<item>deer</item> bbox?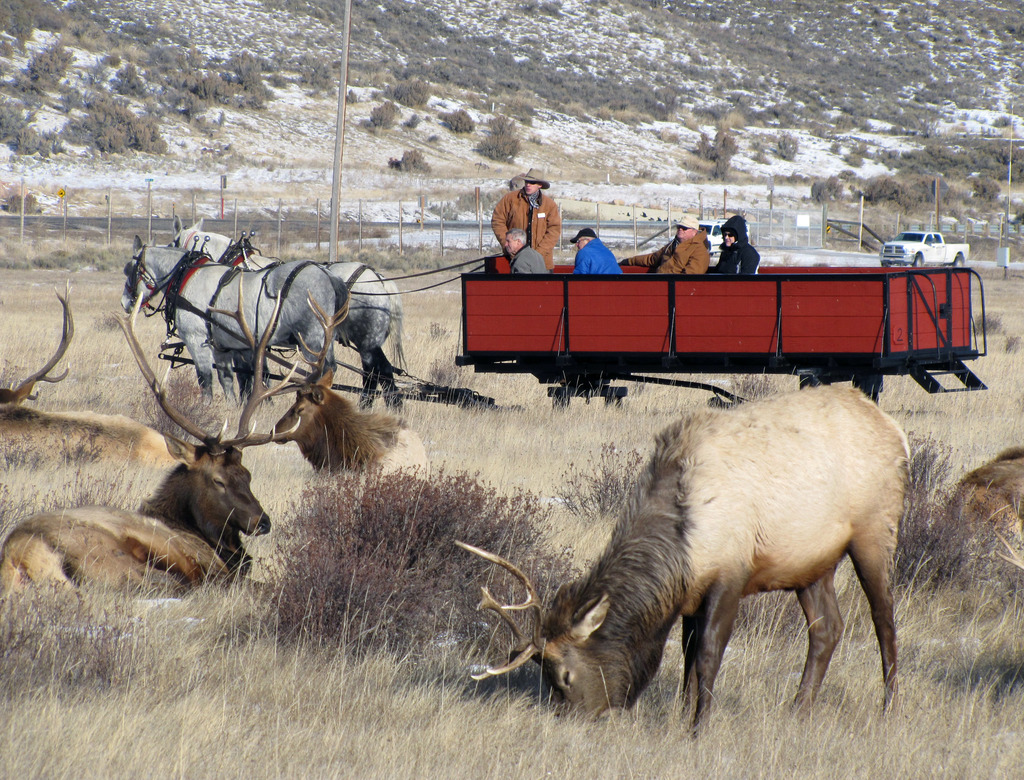
<box>3,315,300,602</box>
